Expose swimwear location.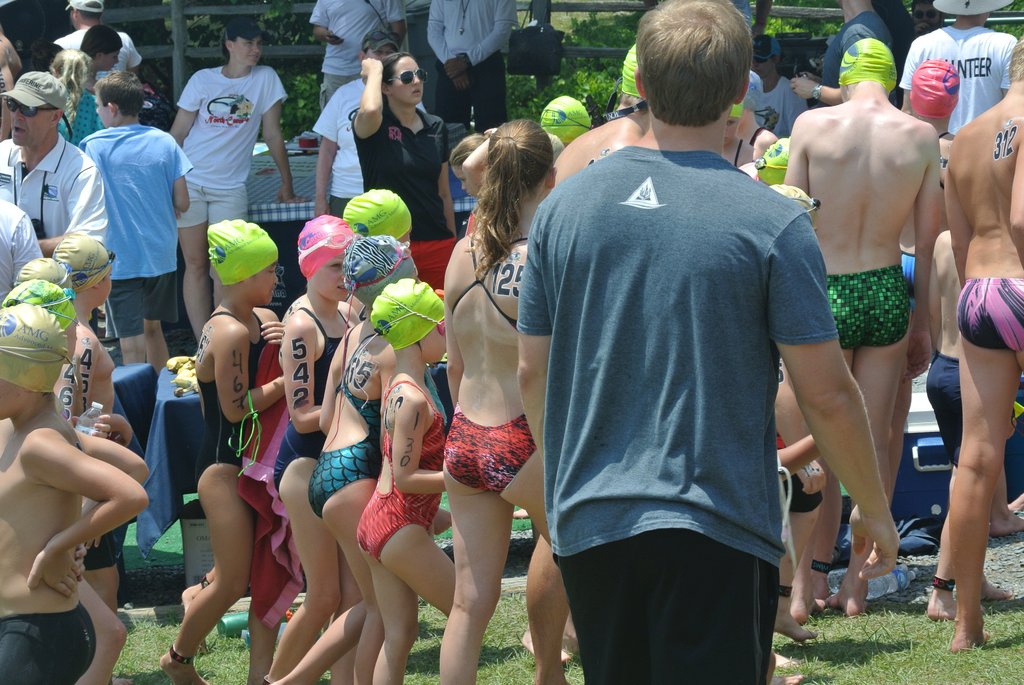
Exposed at locate(271, 306, 346, 494).
